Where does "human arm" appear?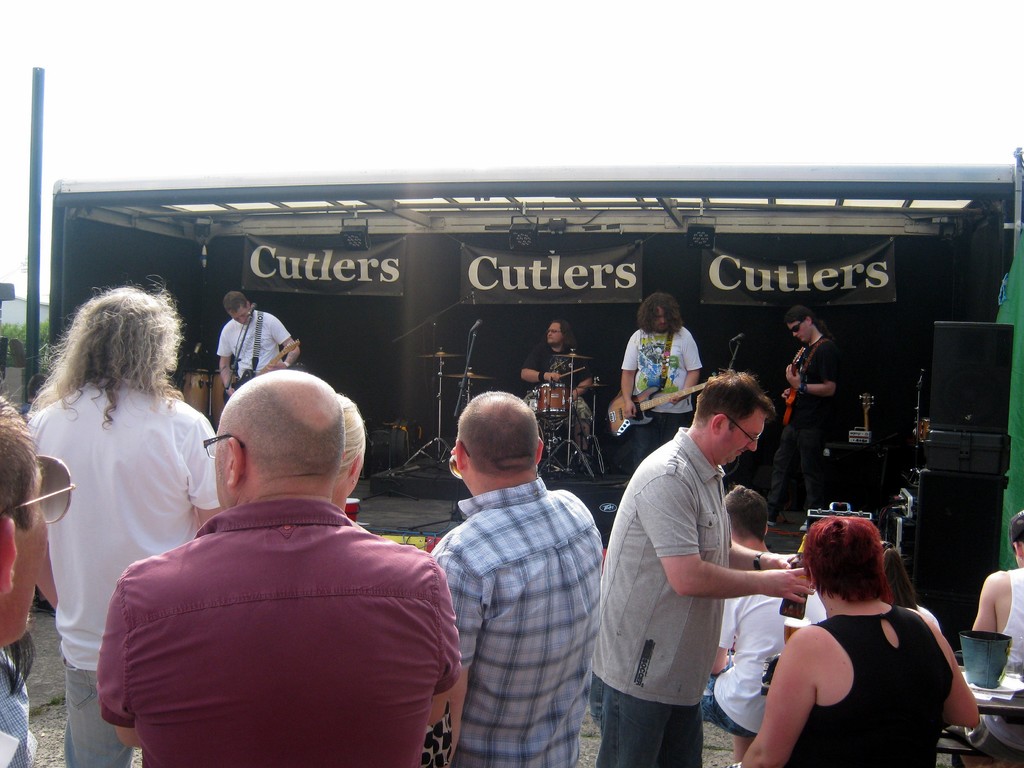
Appears at l=739, t=632, r=815, b=765.
